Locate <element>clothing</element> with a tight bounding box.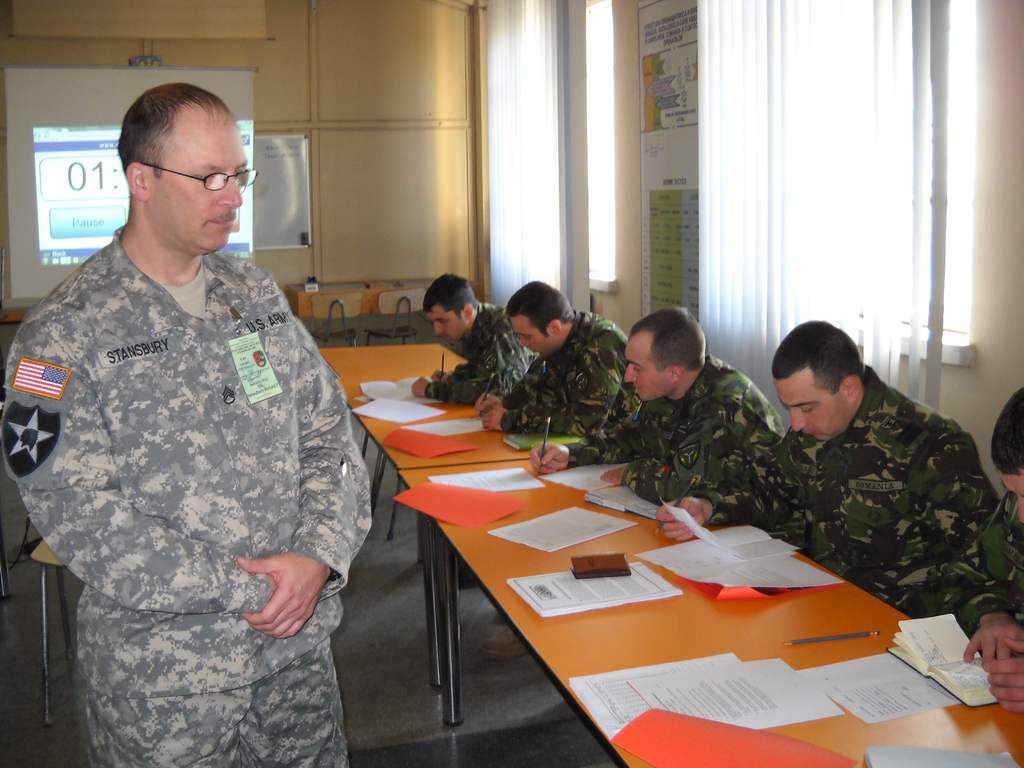
select_region(503, 308, 641, 435).
